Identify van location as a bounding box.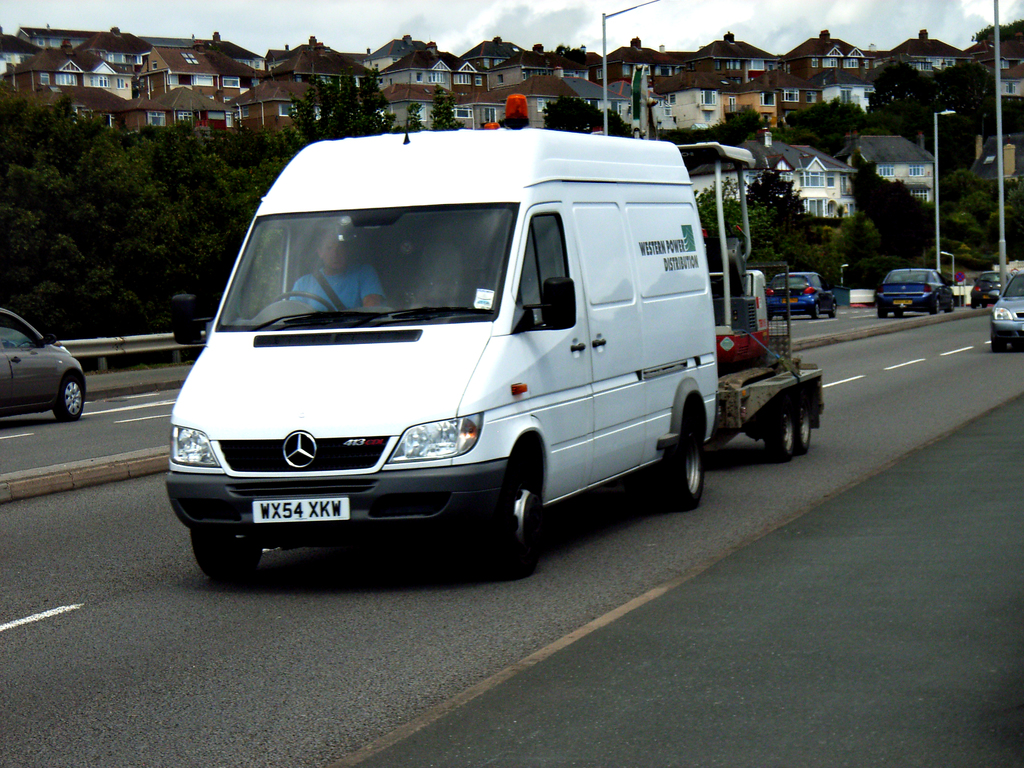
Rect(170, 92, 718, 573).
